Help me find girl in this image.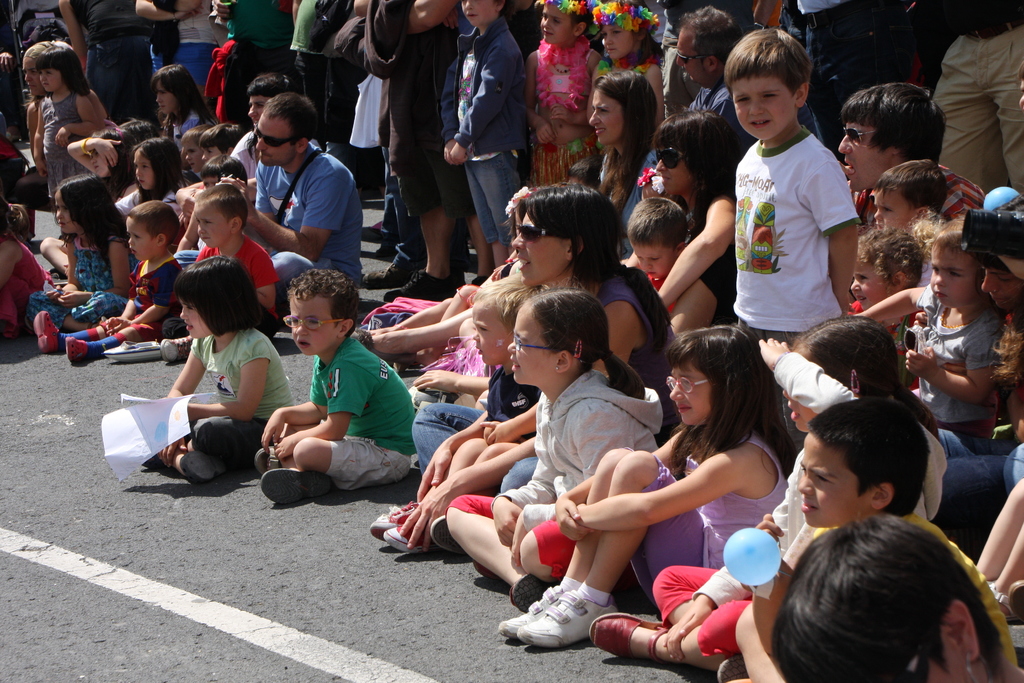
Found it: (848,220,949,390).
